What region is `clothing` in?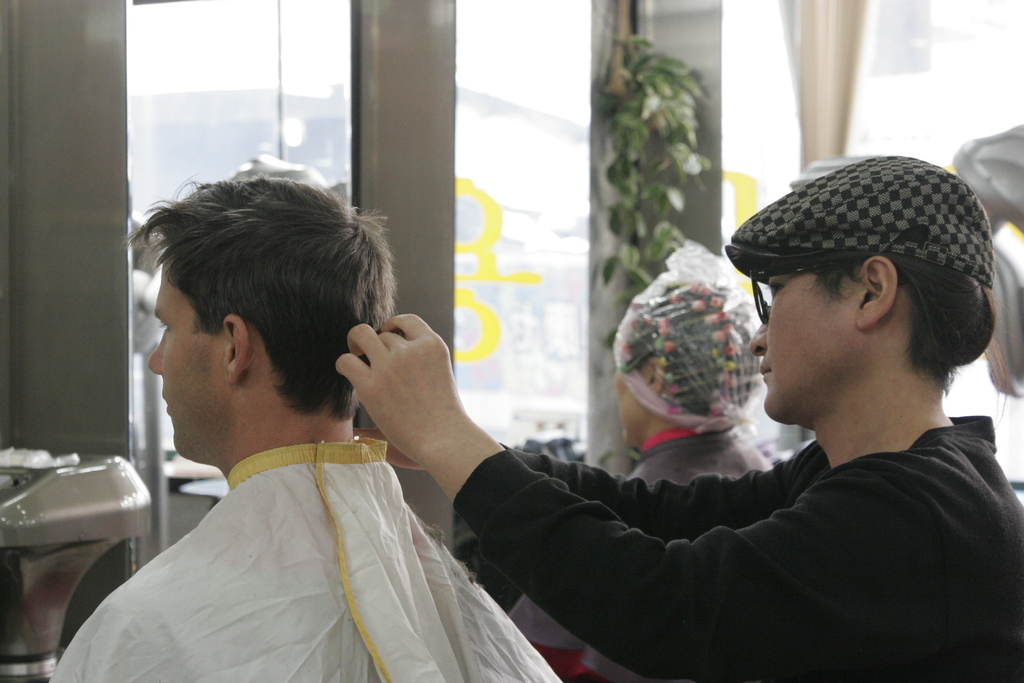
select_region(505, 420, 767, 677).
